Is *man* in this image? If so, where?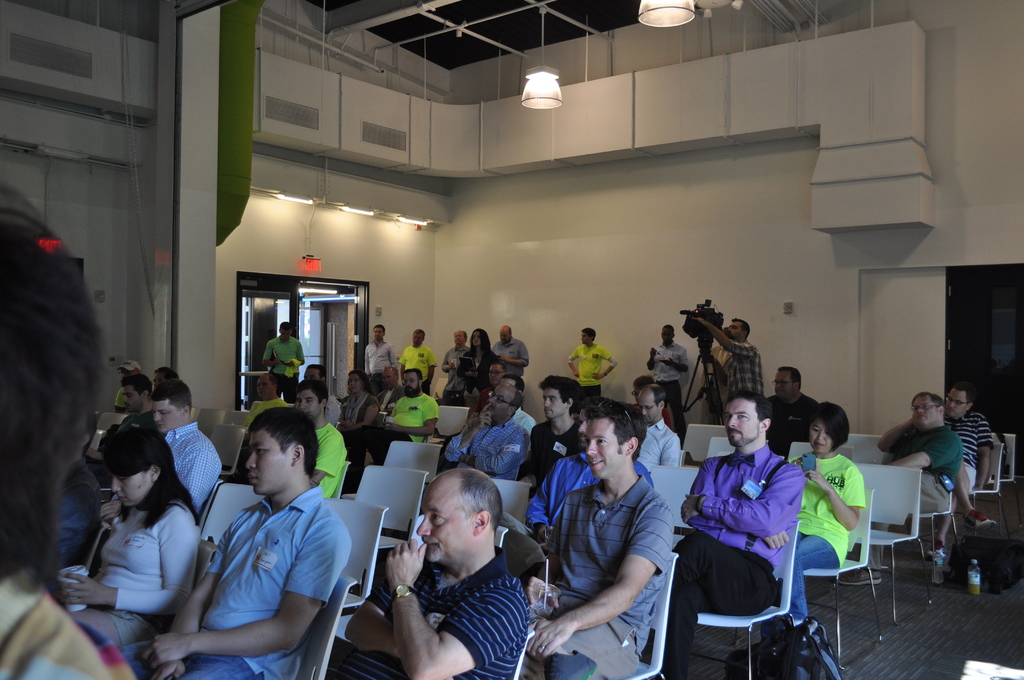
Yes, at 569, 328, 624, 397.
